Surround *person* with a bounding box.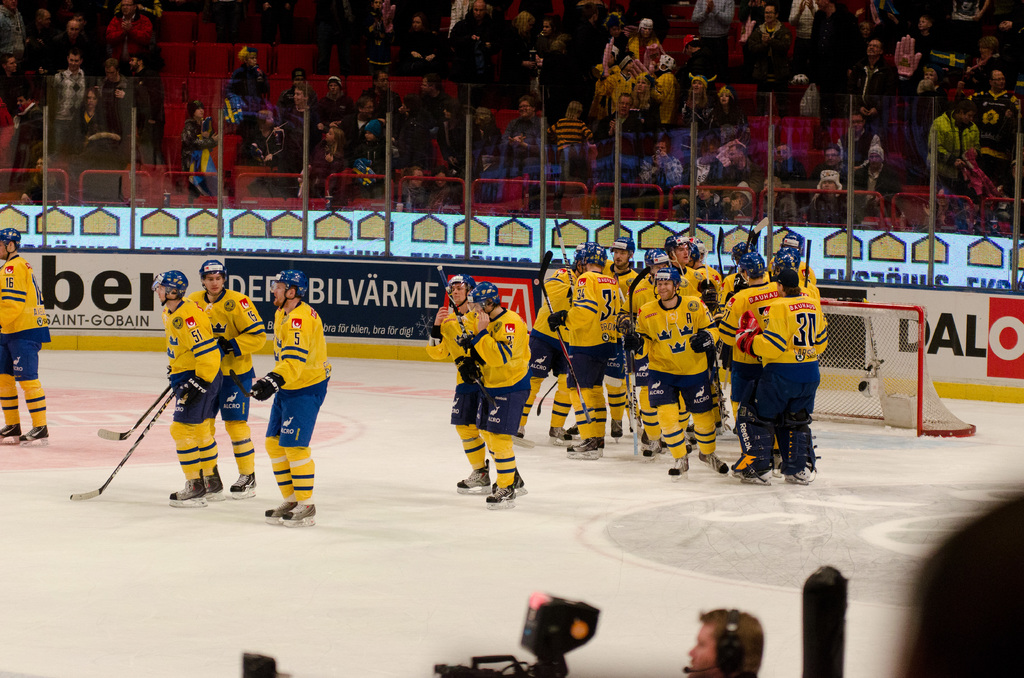
locate(686, 610, 761, 677).
